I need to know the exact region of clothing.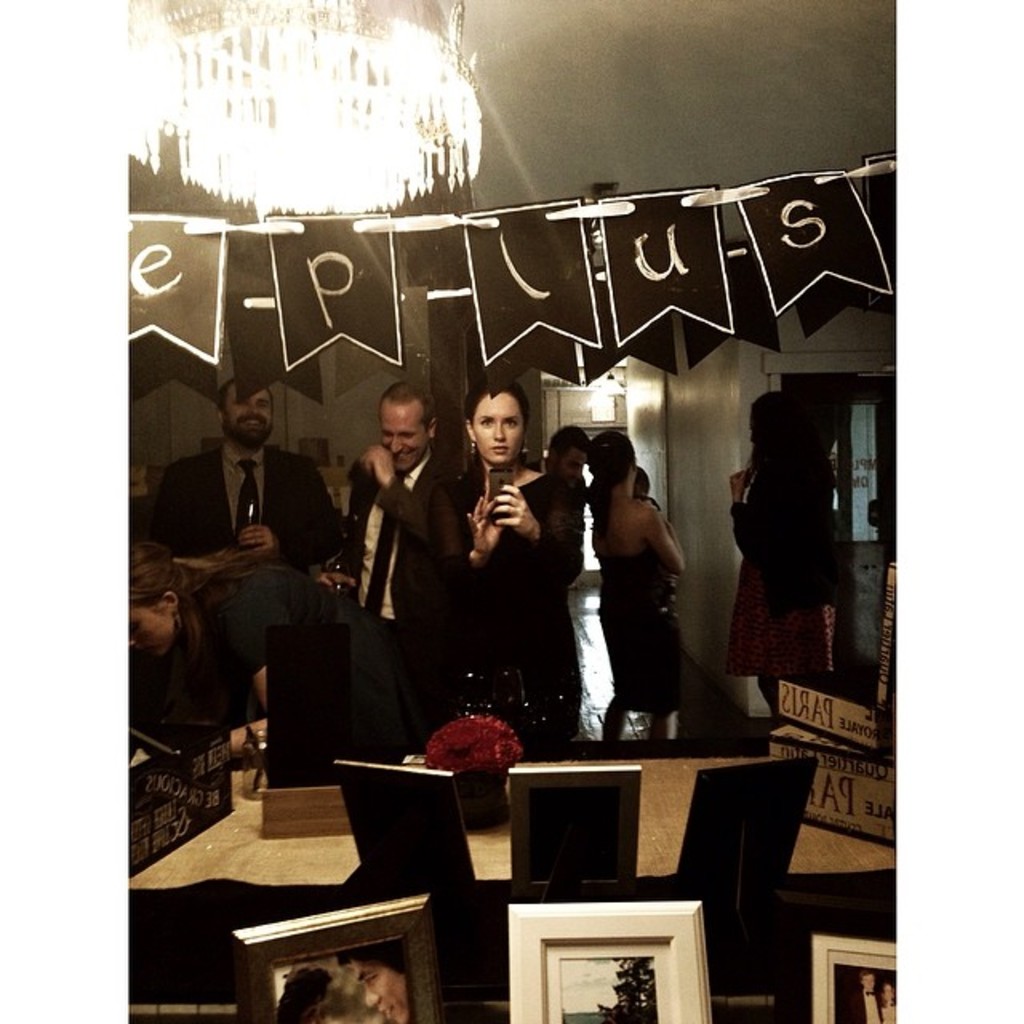
Region: 142 445 347 571.
